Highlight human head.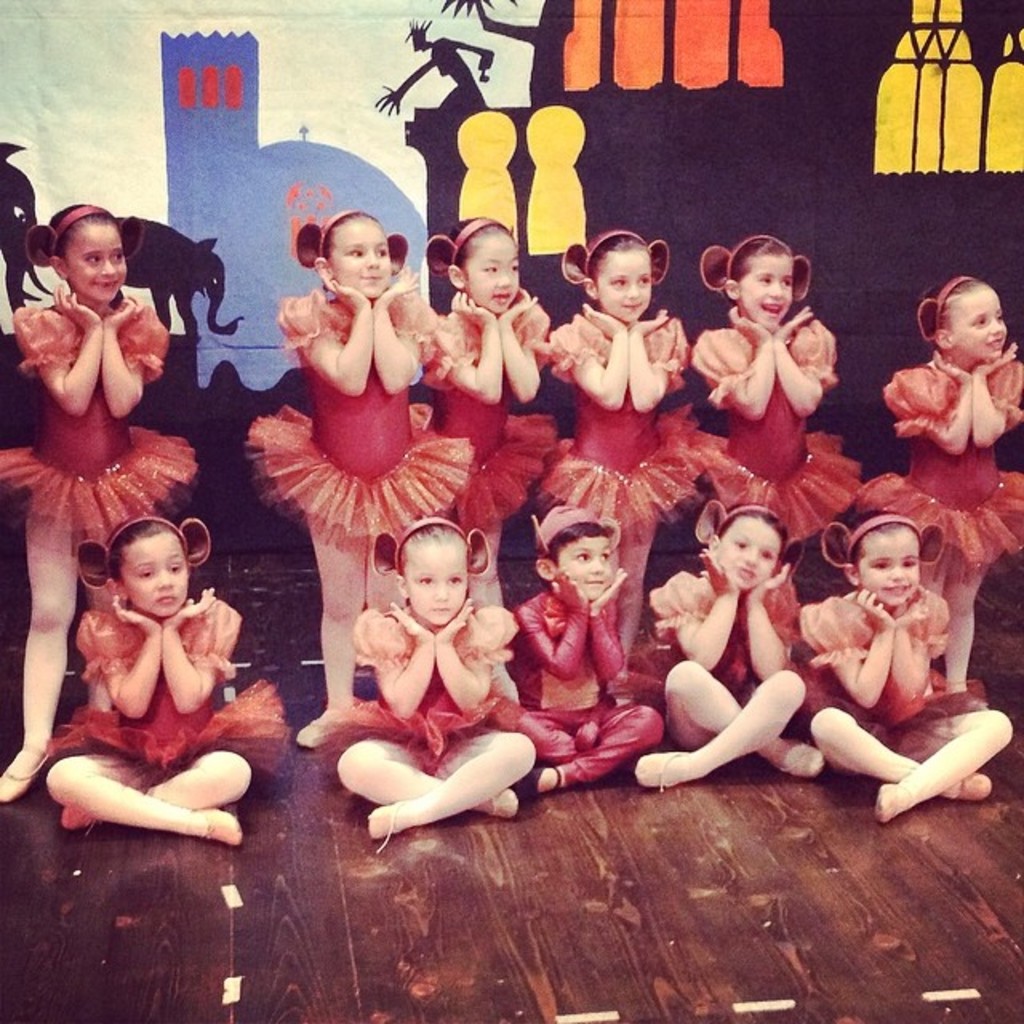
Highlighted region: bbox(706, 501, 794, 592).
